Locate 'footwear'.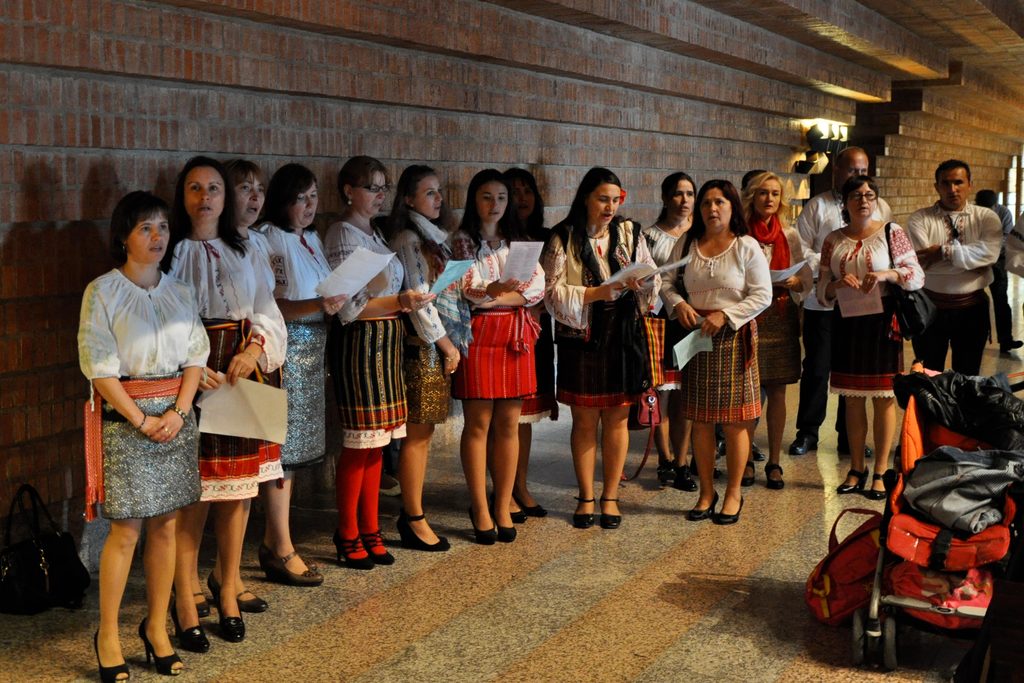
Bounding box: rect(764, 462, 787, 491).
